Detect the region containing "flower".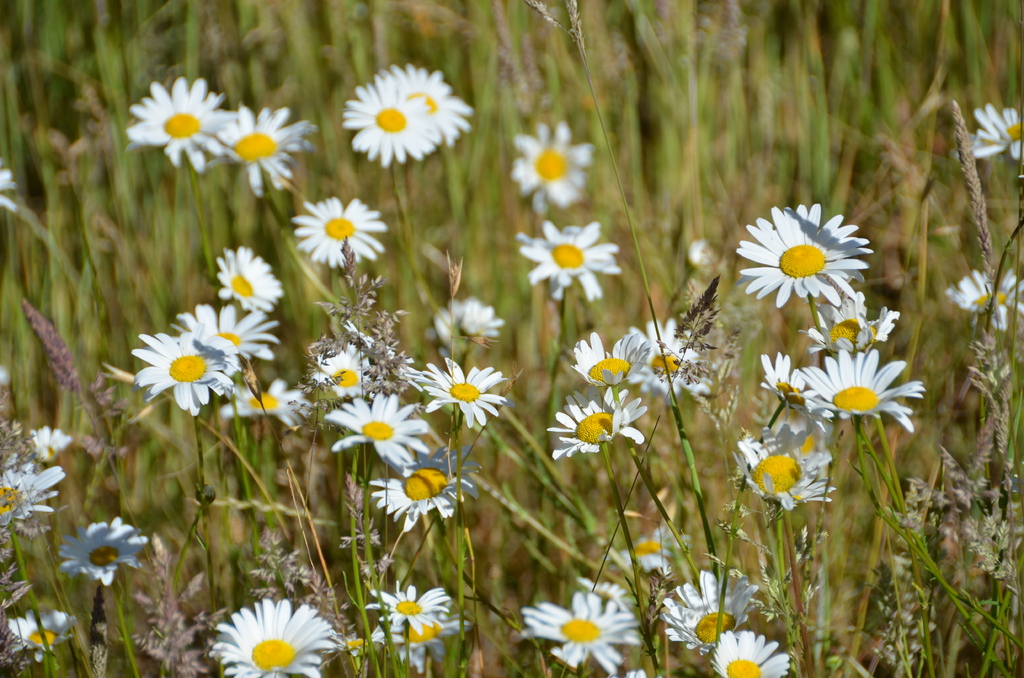
rect(214, 104, 324, 196).
